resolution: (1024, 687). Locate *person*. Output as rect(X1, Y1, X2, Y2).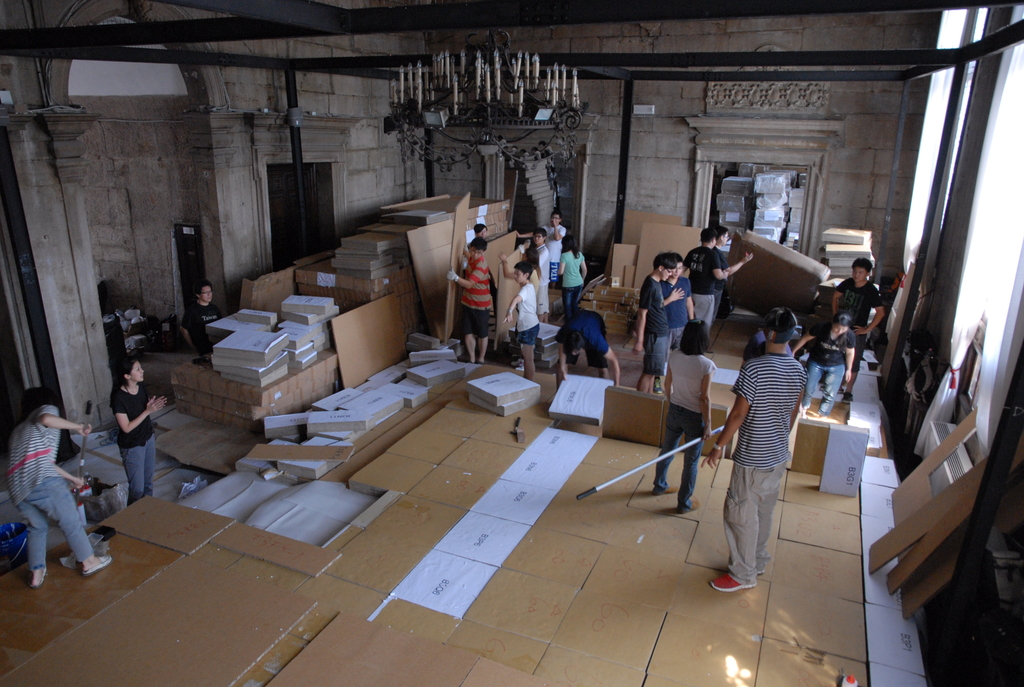
rect(794, 313, 853, 416).
